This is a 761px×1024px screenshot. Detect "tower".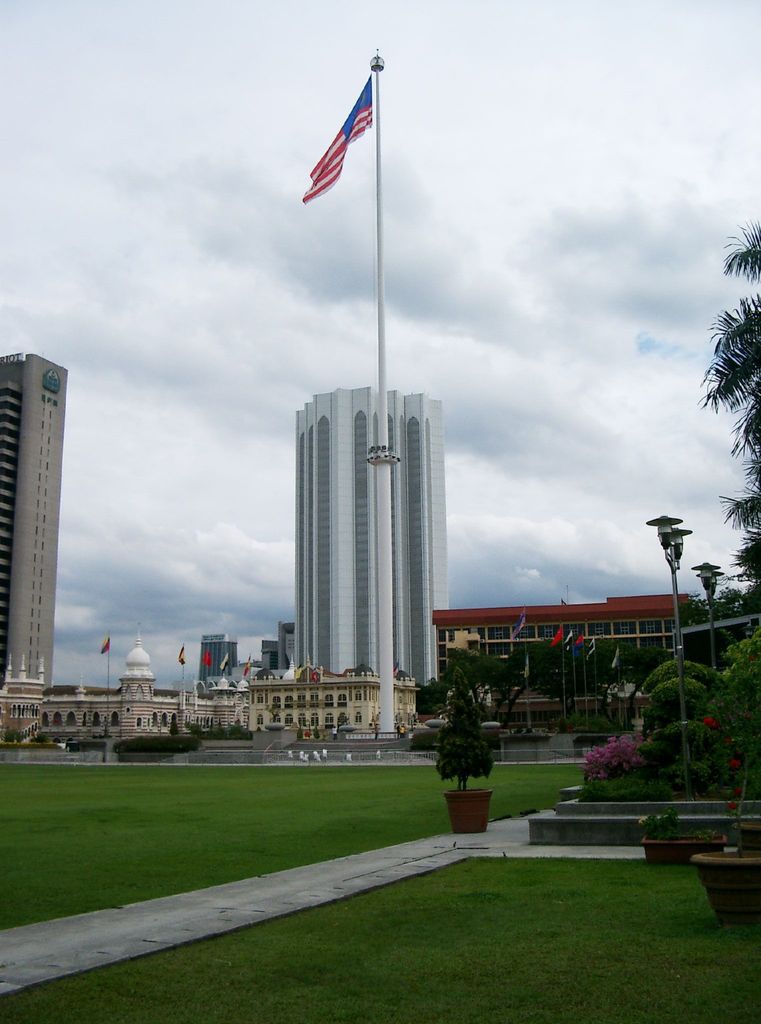
bbox(291, 383, 455, 684).
